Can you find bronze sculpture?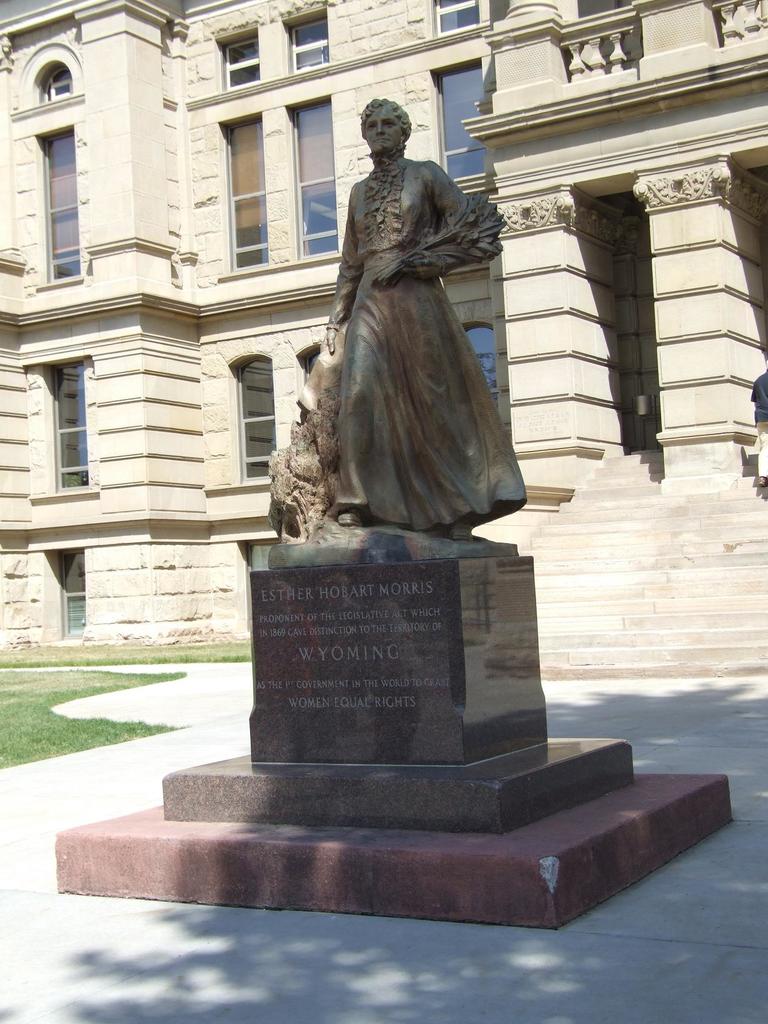
Yes, bounding box: [287,99,534,525].
